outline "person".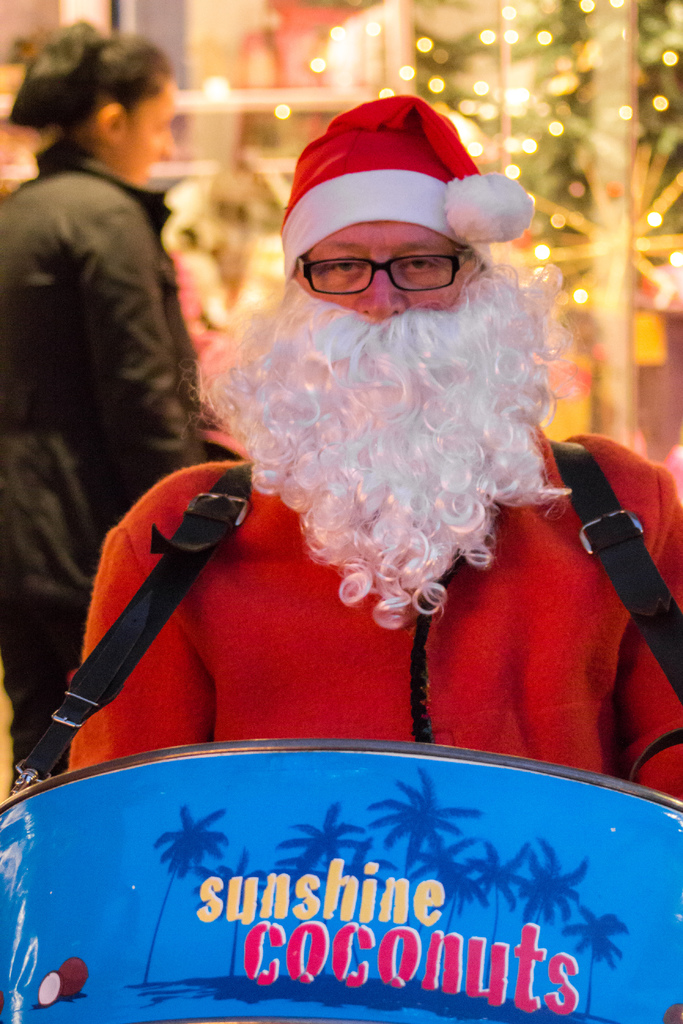
Outline: box(61, 92, 682, 818).
